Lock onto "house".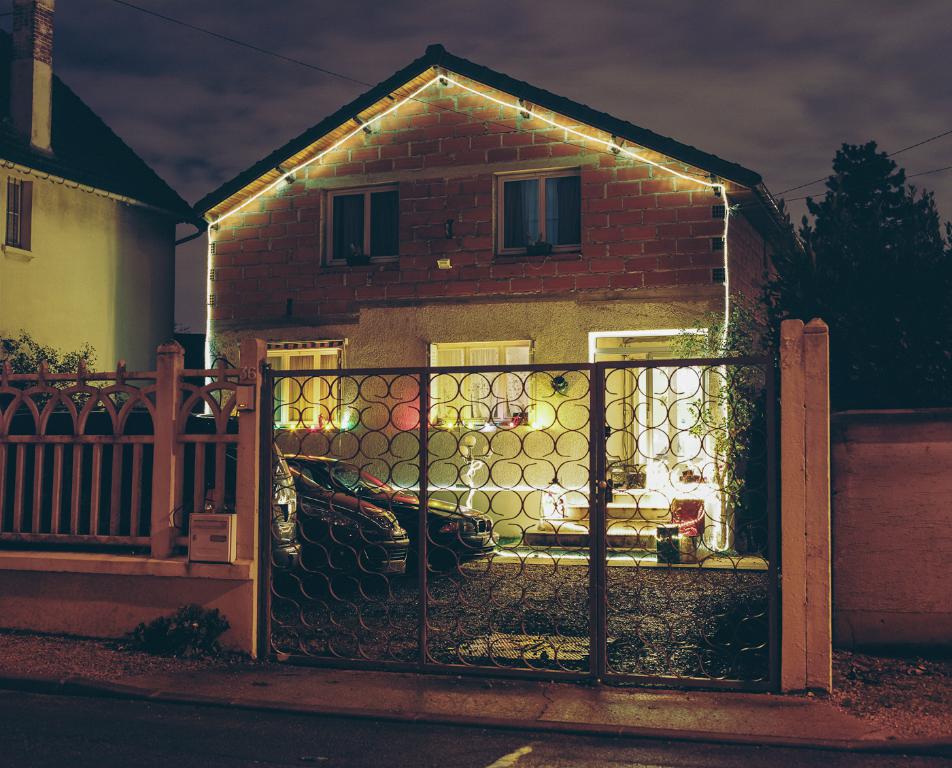
Locked: x1=131 y1=19 x2=877 y2=677.
